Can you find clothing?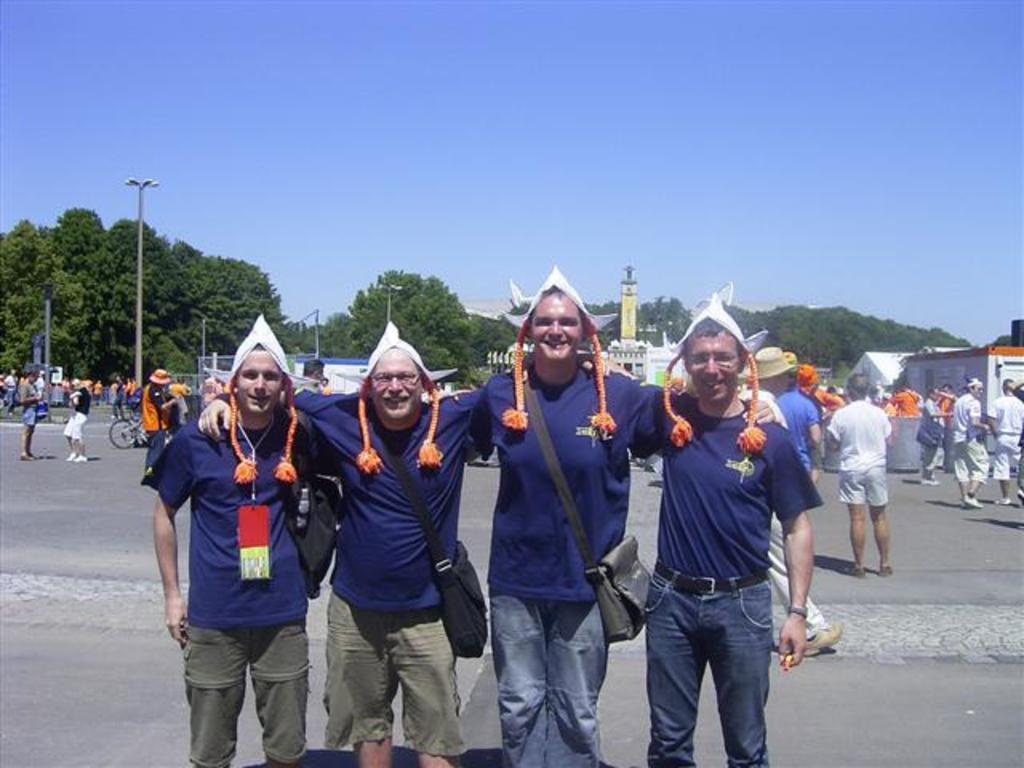
Yes, bounding box: [x1=160, y1=376, x2=307, y2=720].
